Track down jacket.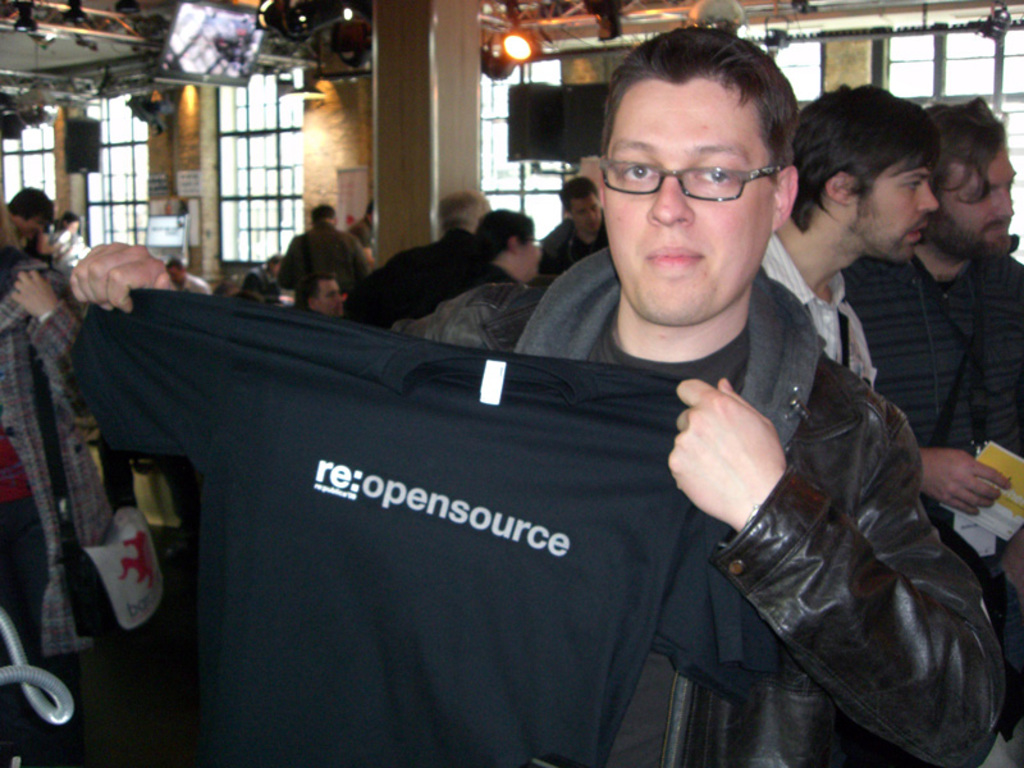
Tracked to <bbox>385, 247, 1014, 767</bbox>.
